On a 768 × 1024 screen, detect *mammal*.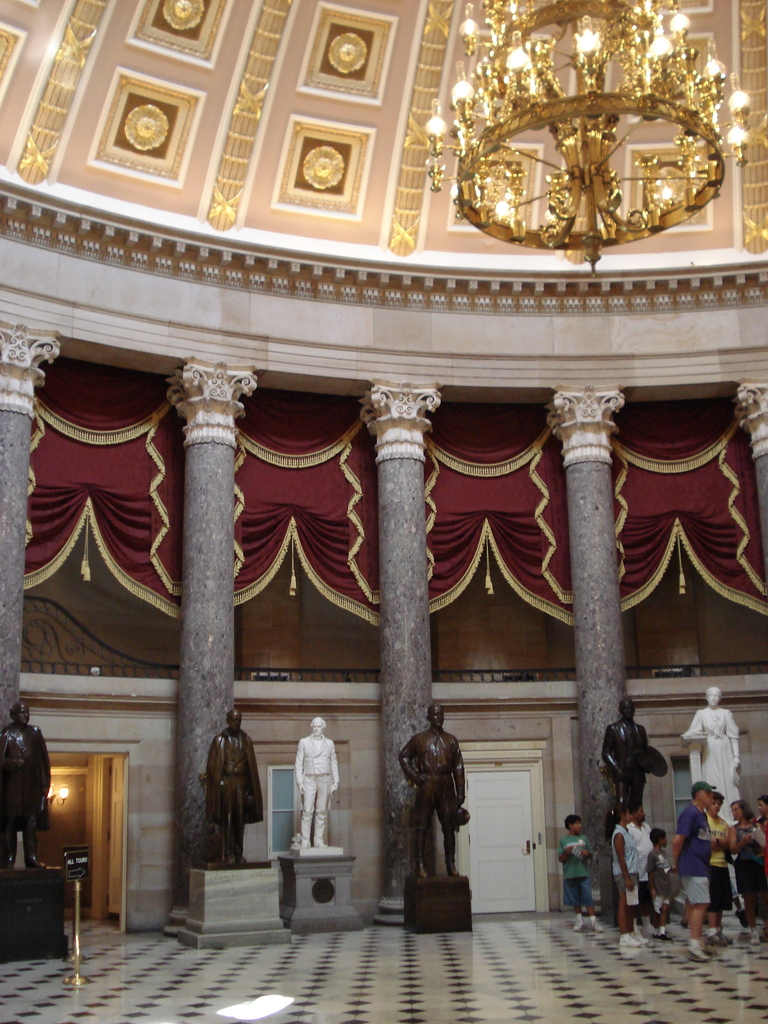
(x1=553, y1=815, x2=602, y2=932).
